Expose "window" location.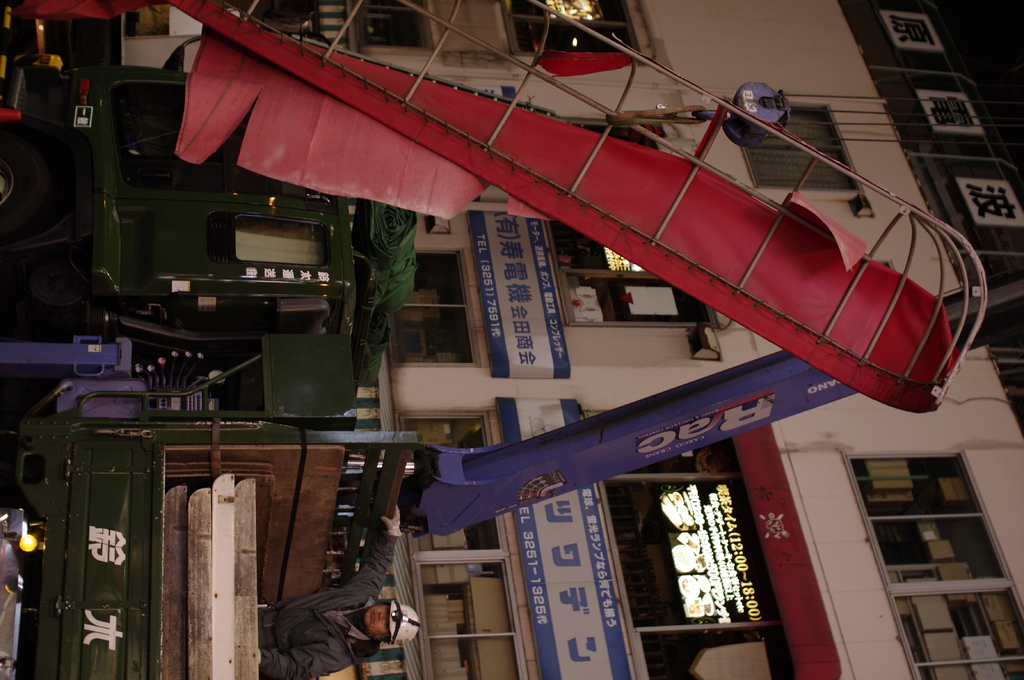
Exposed at bbox(892, 581, 1023, 679).
